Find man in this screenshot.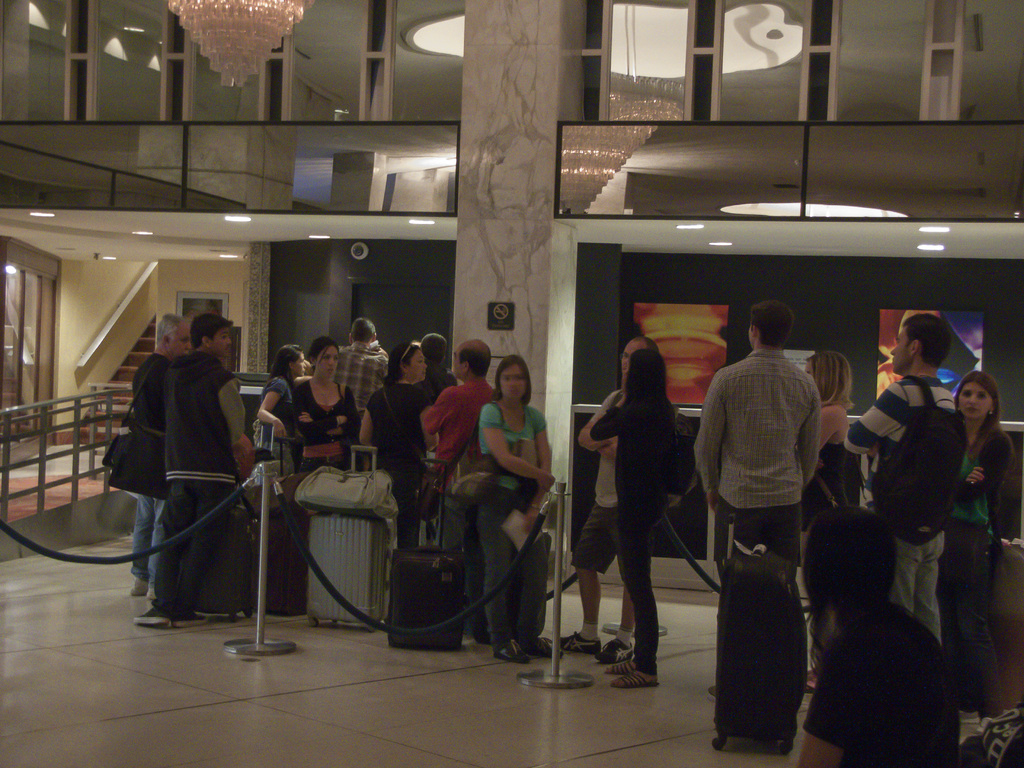
The bounding box for man is region(831, 308, 982, 656).
